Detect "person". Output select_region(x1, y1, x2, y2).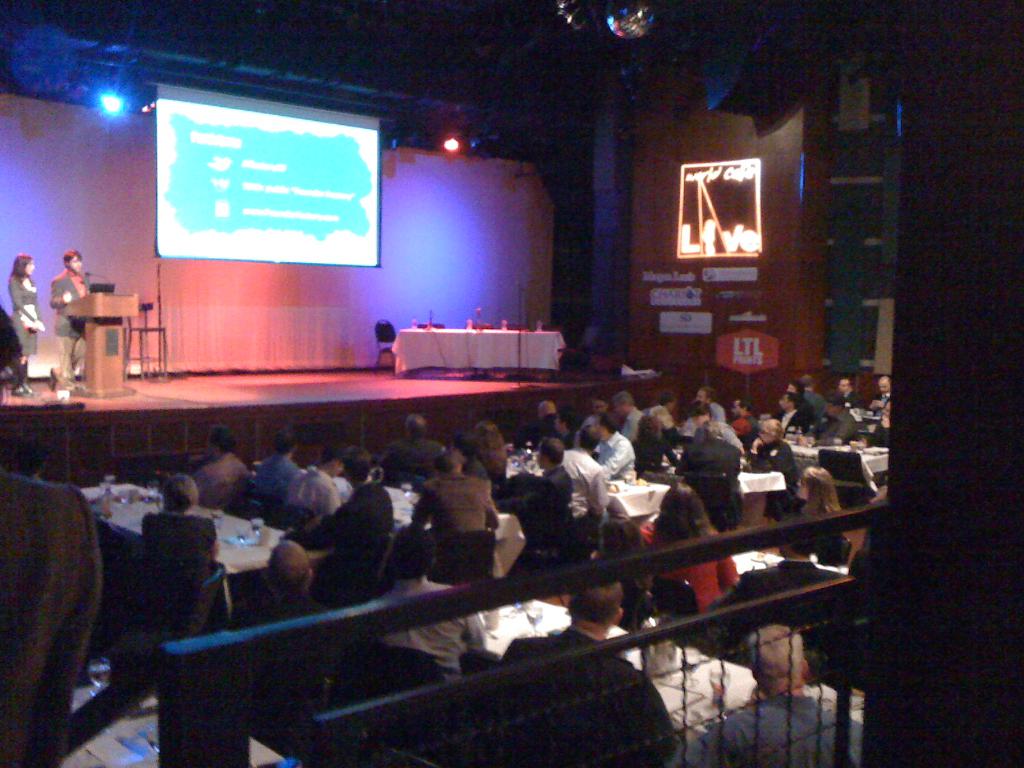
select_region(678, 617, 867, 767).
